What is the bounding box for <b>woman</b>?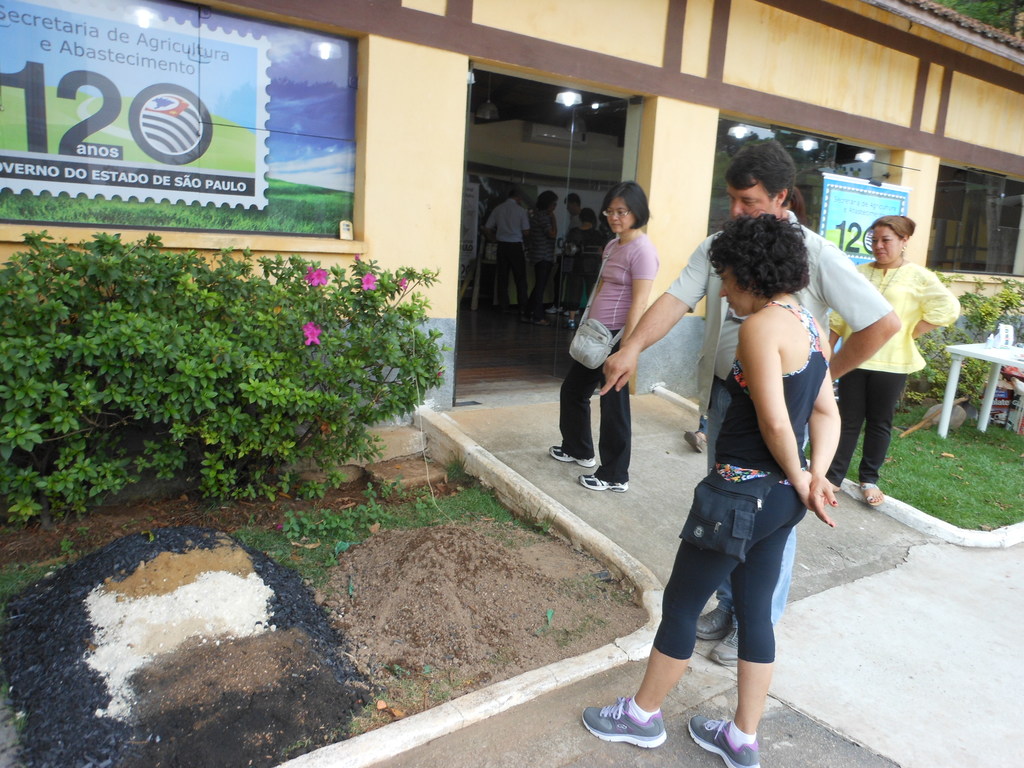
[541, 188, 655, 488].
